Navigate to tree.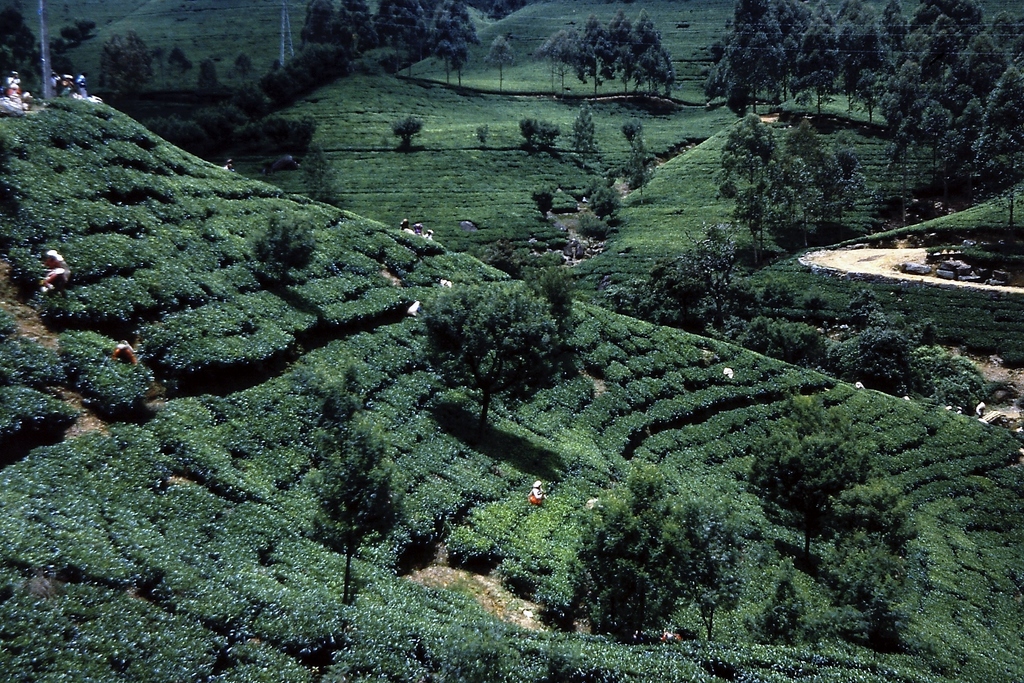
Navigation target: BBox(545, 7, 685, 106).
